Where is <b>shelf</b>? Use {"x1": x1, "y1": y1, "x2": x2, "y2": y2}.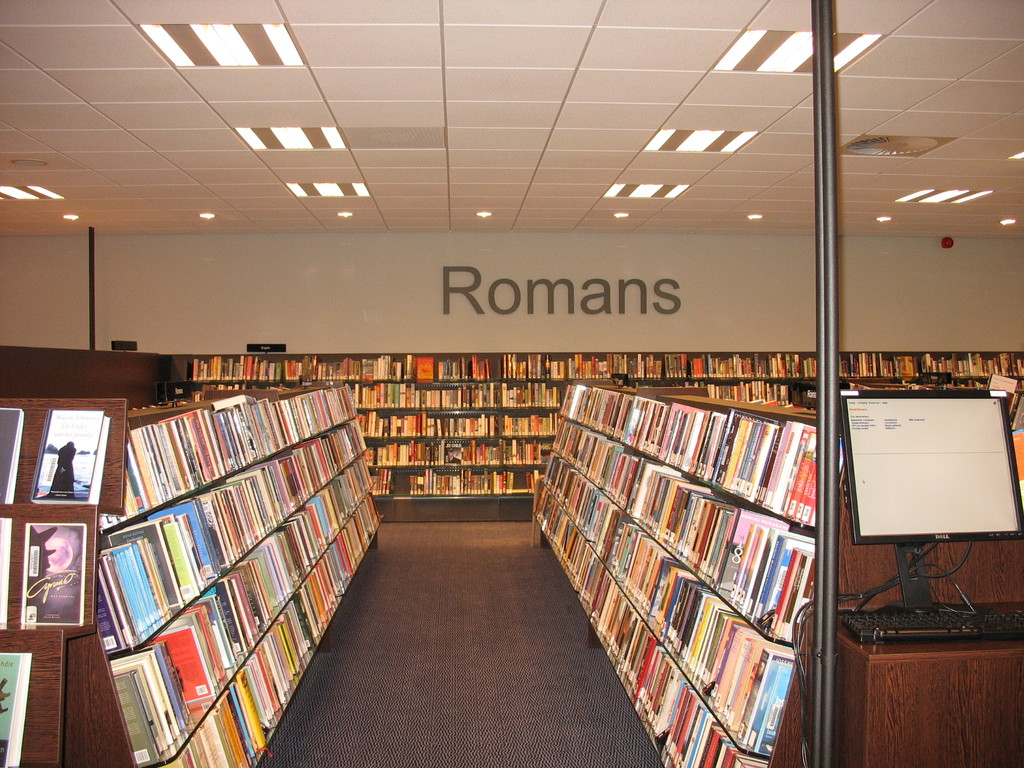
{"x1": 376, "y1": 465, "x2": 529, "y2": 502}.
